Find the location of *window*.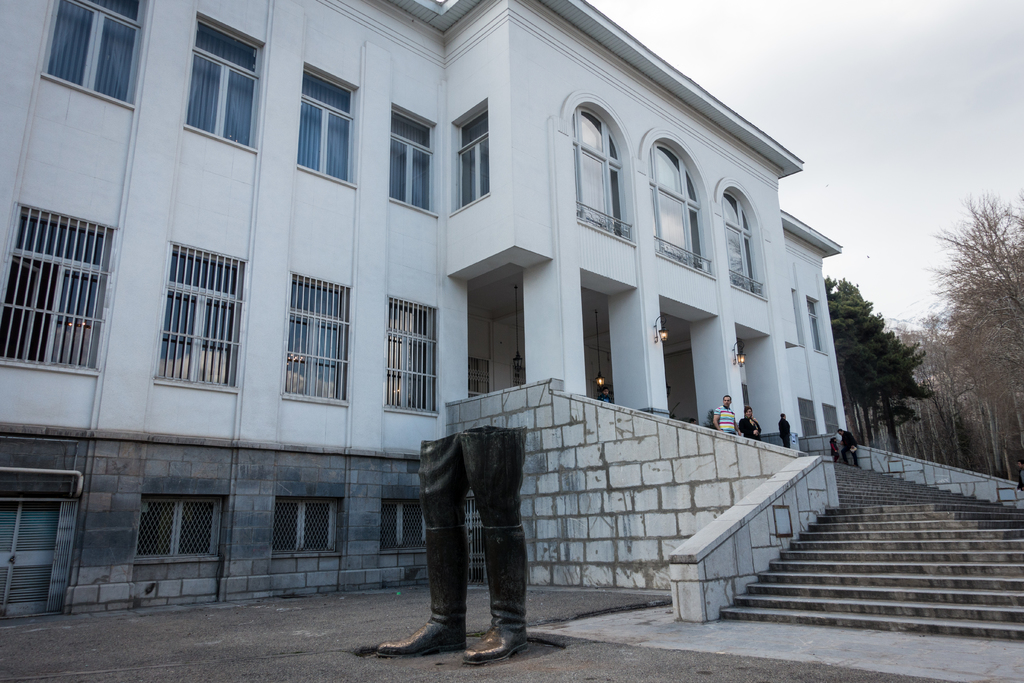
Location: 136,493,224,556.
